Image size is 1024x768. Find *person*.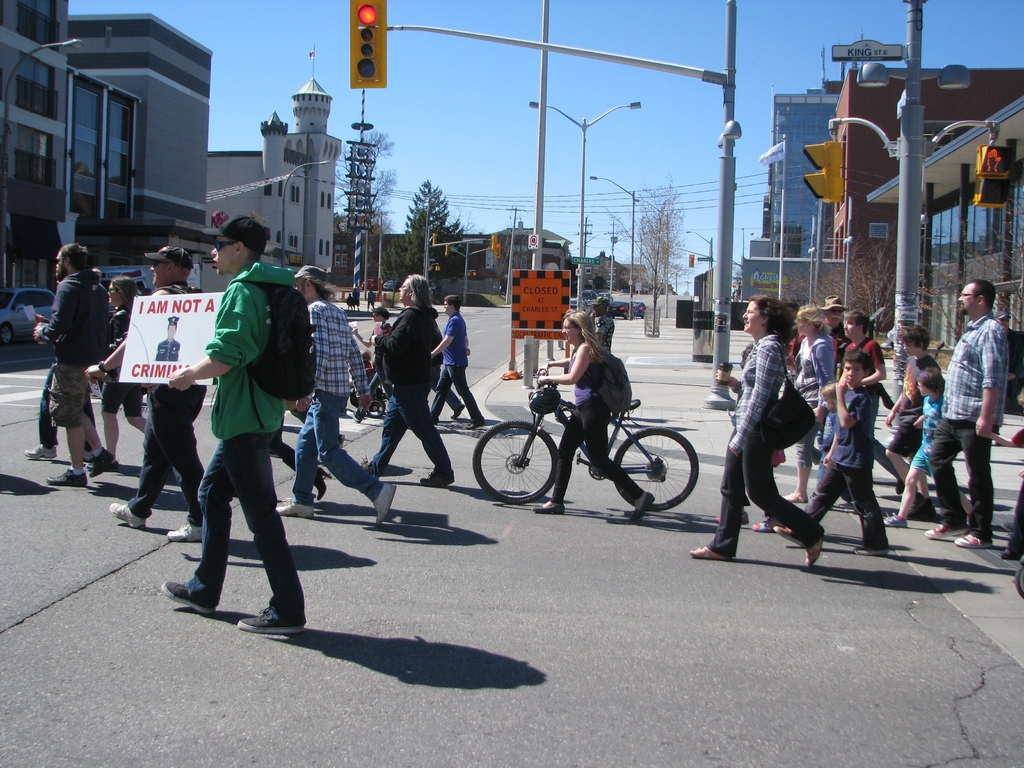
<bbox>535, 310, 652, 523</bbox>.
